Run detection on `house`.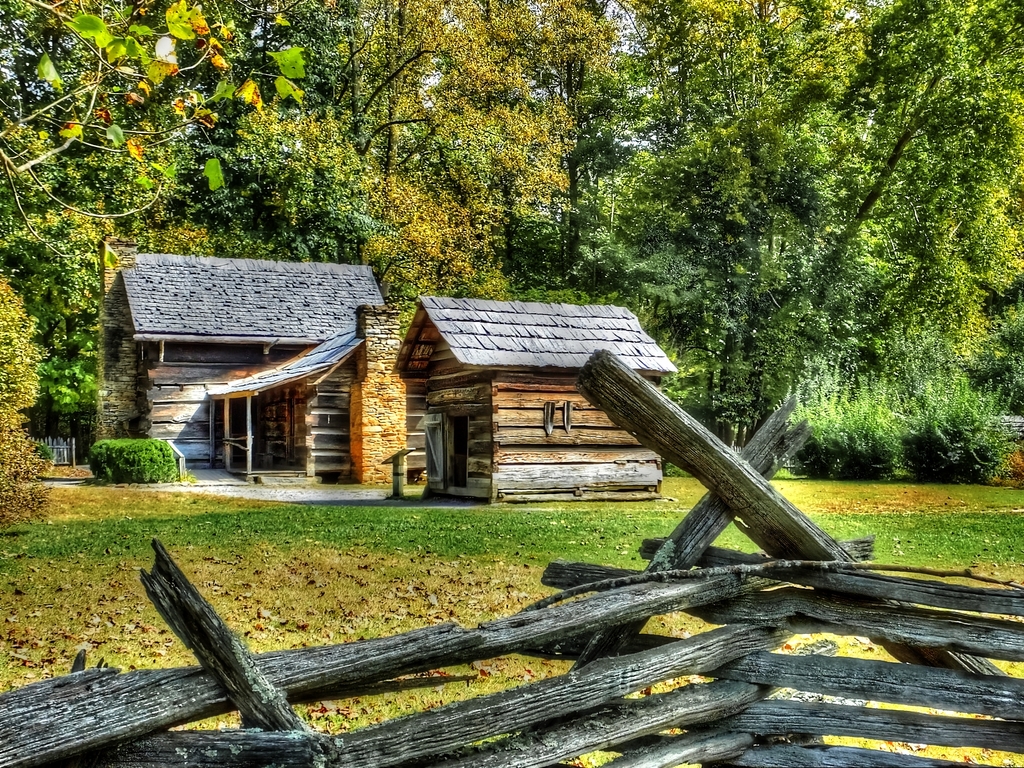
Result: 102,234,405,500.
